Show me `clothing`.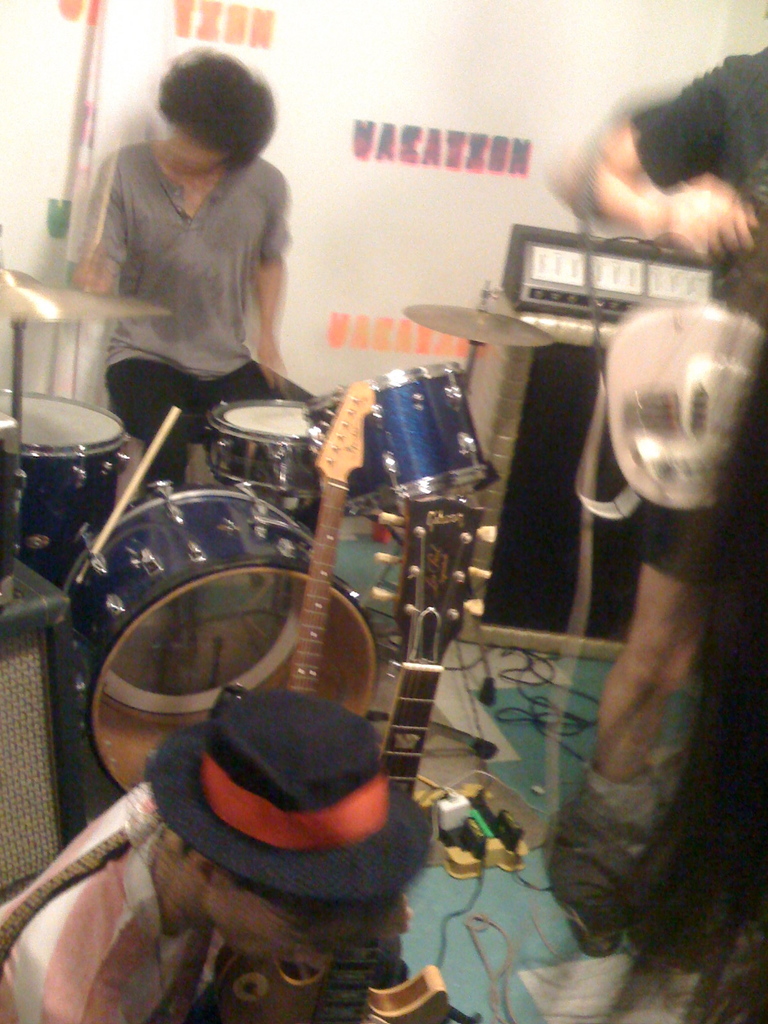
`clothing` is here: select_region(615, 28, 767, 586).
